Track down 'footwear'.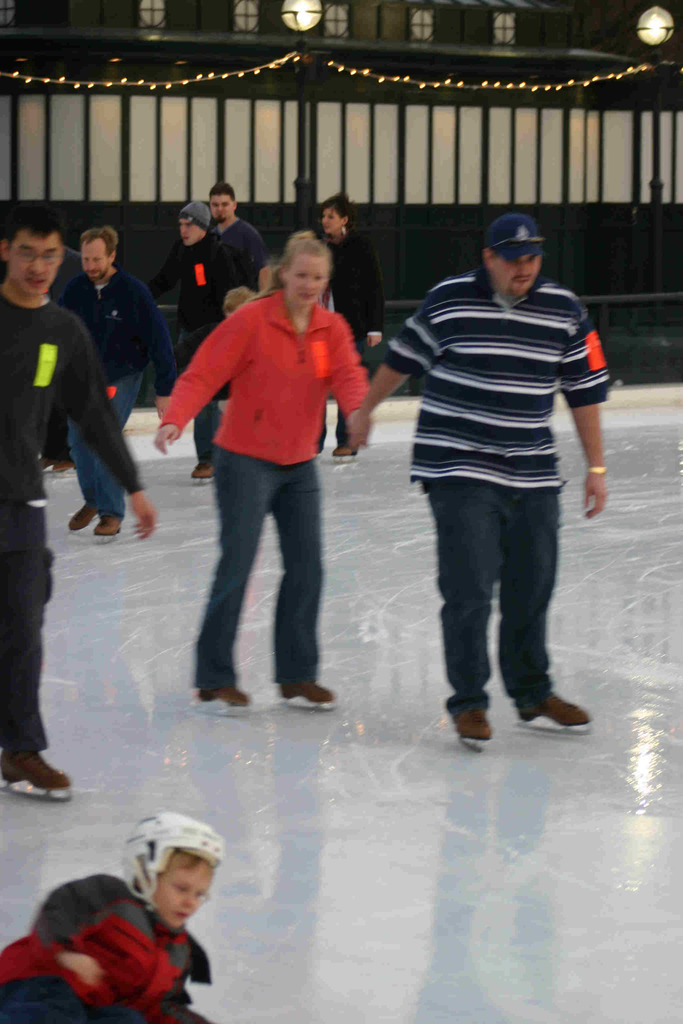
Tracked to 193/459/222/480.
